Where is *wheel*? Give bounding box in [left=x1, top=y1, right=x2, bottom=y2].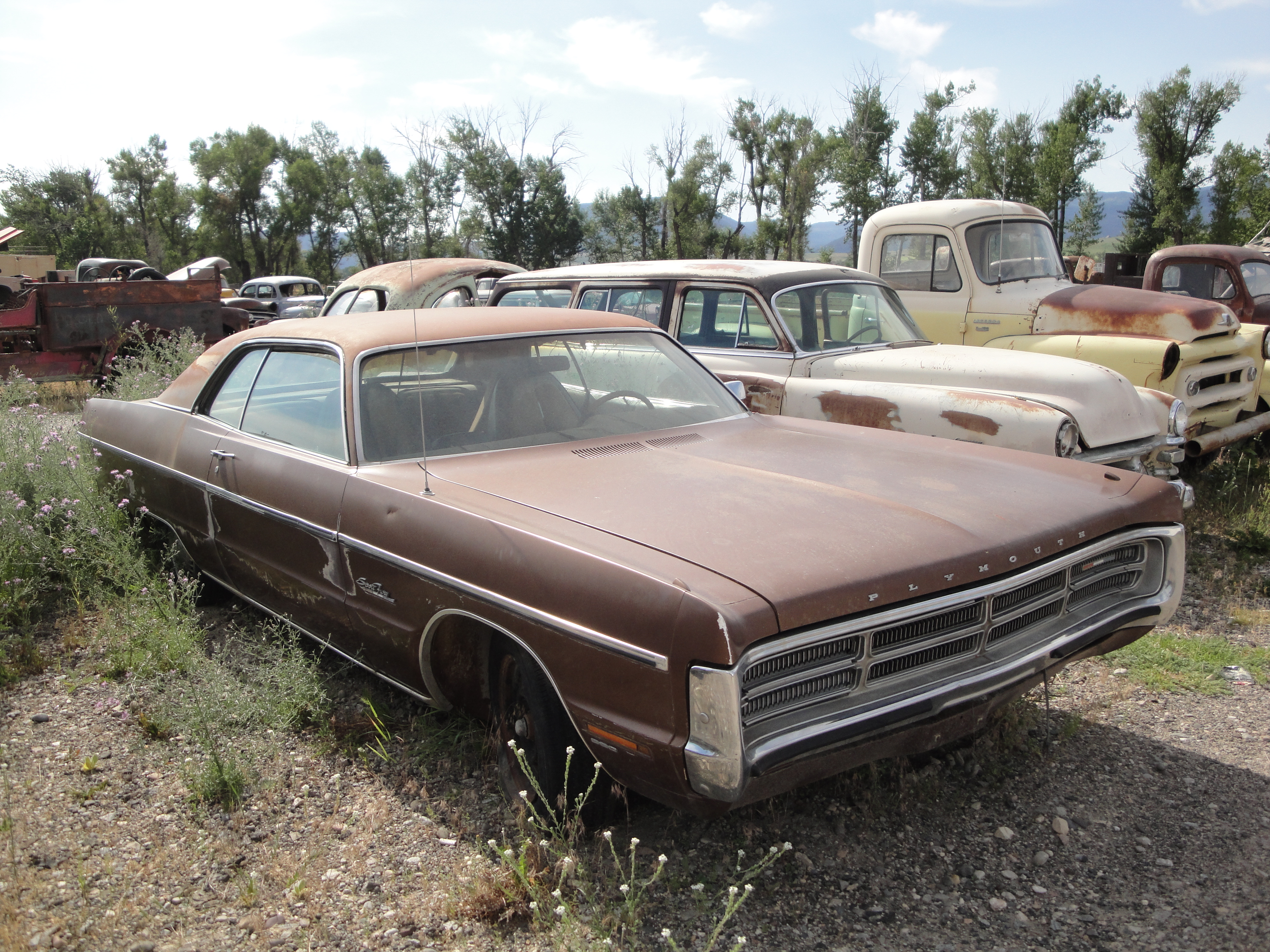
[left=319, top=82, right=330, bottom=89].
